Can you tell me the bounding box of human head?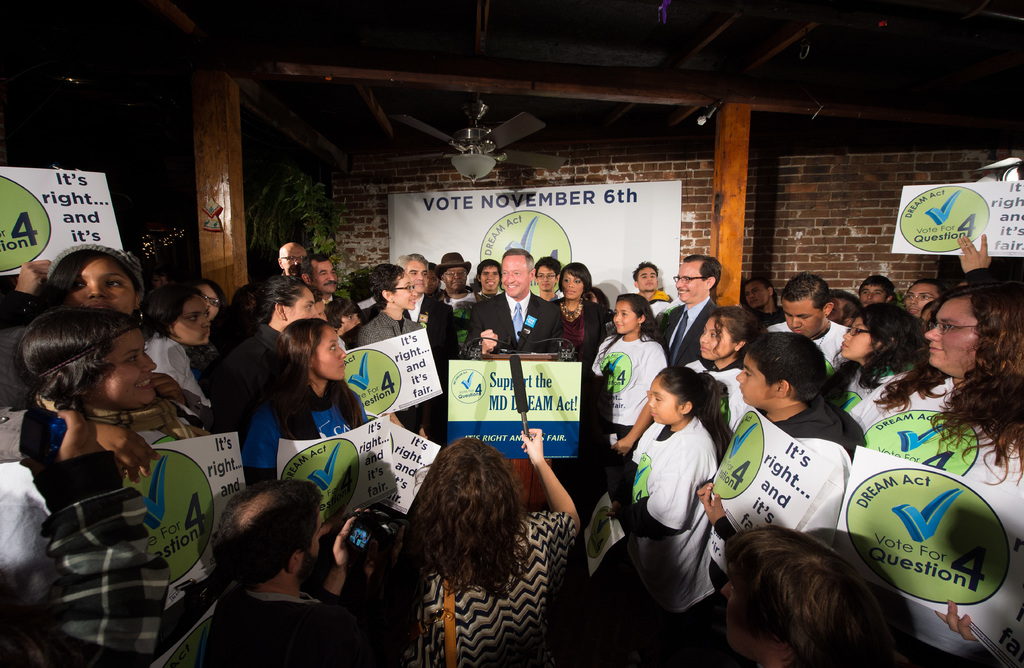
rect(50, 249, 144, 320).
